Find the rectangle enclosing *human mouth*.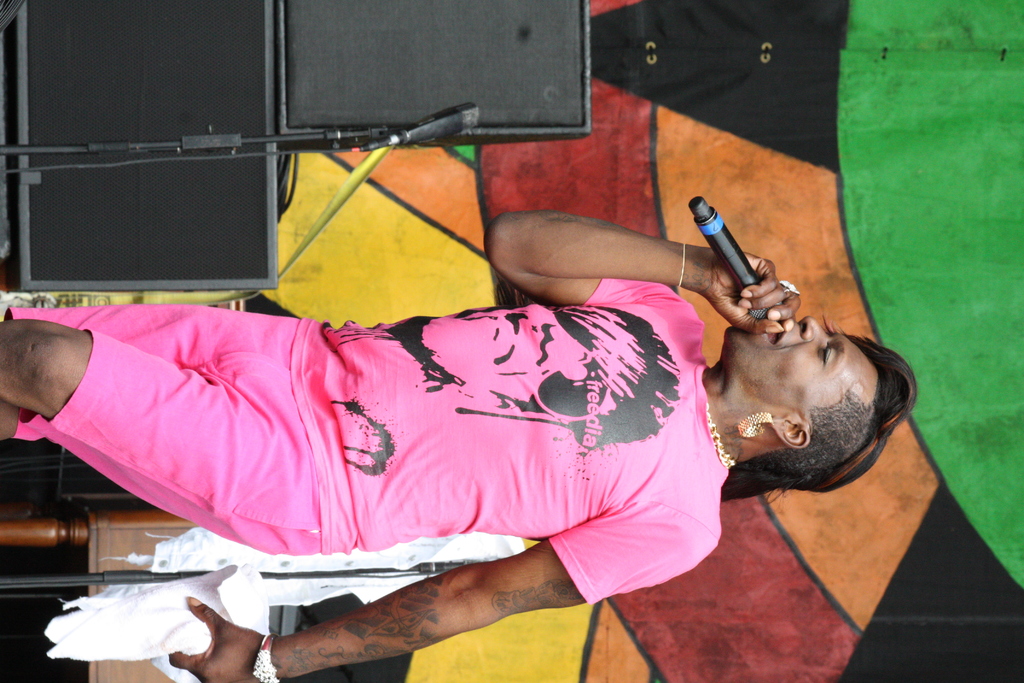
{"x1": 765, "y1": 333, "x2": 787, "y2": 342}.
